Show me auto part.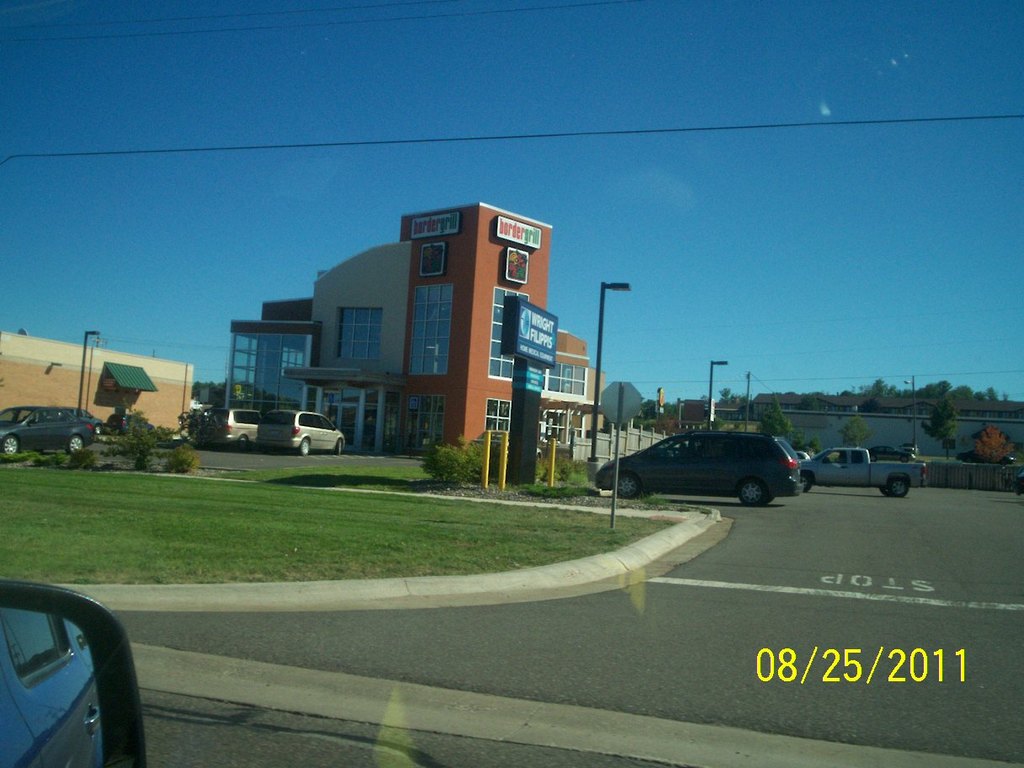
auto part is here: [x1=0, y1=583, x2=147, y2=767].
